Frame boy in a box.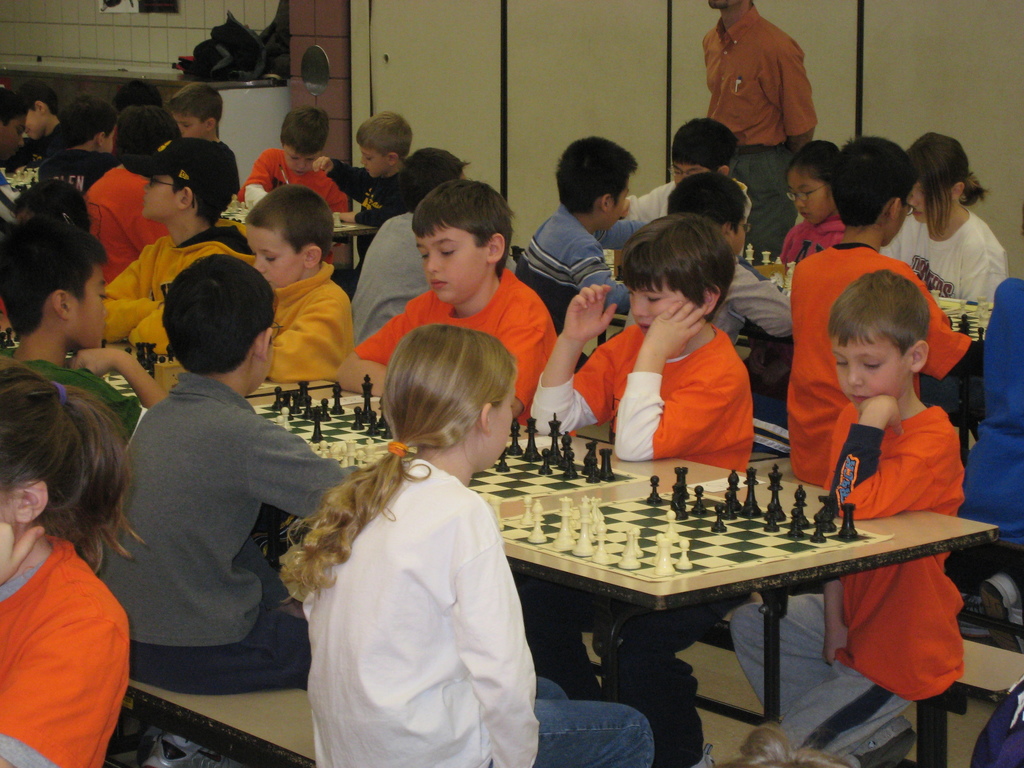
[x1=90, y1=253, x2=358, y2=694].
